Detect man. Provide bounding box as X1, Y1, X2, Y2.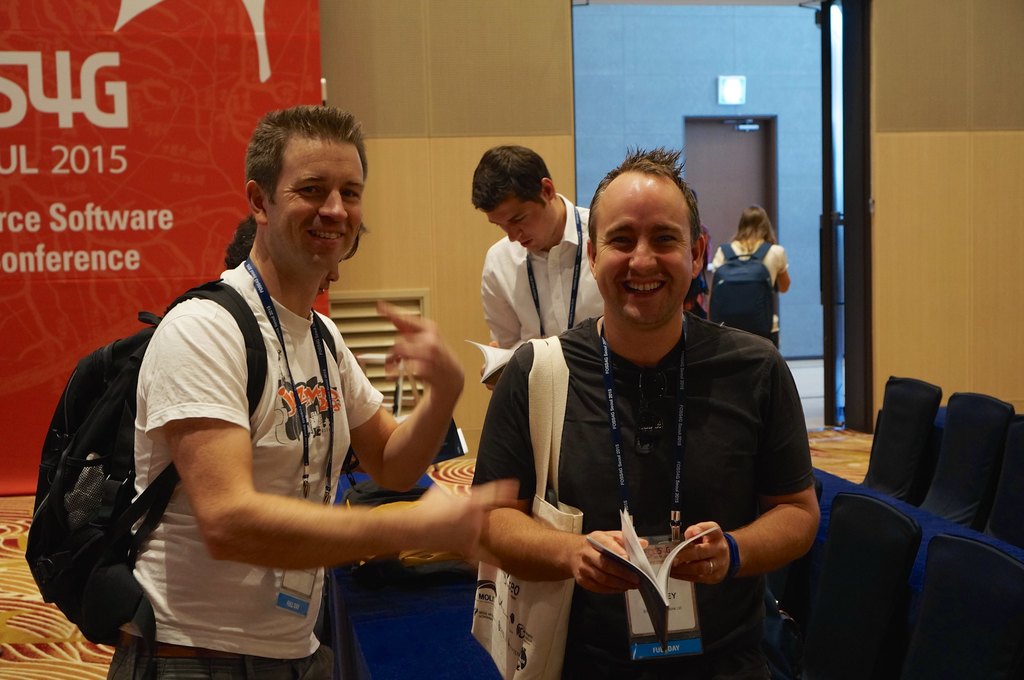
466, 141, 824, 679.
